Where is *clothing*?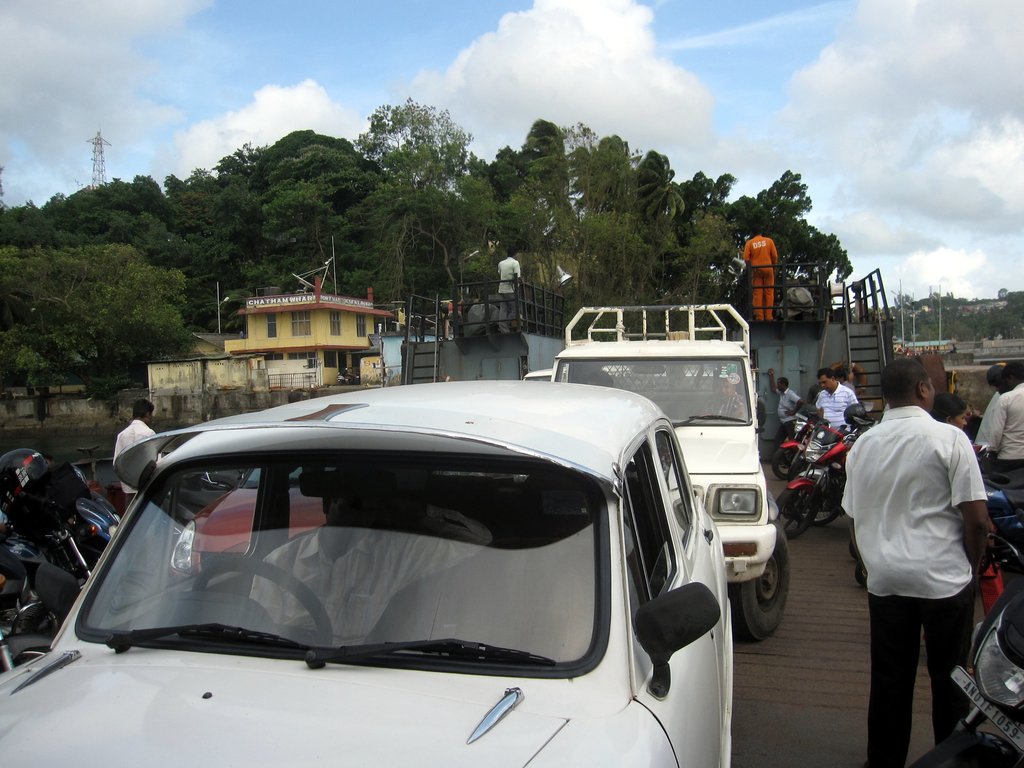
bbox=[836, 401, 984, 758].
